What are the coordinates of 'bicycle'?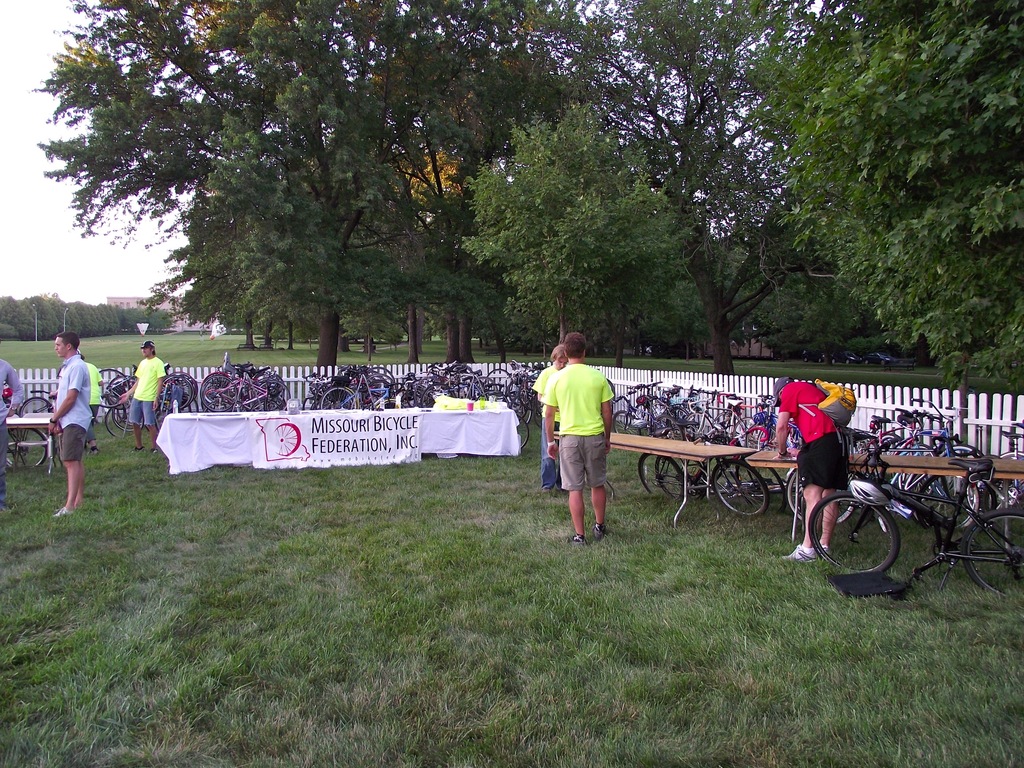
crop(101, 368, 148, 435).
